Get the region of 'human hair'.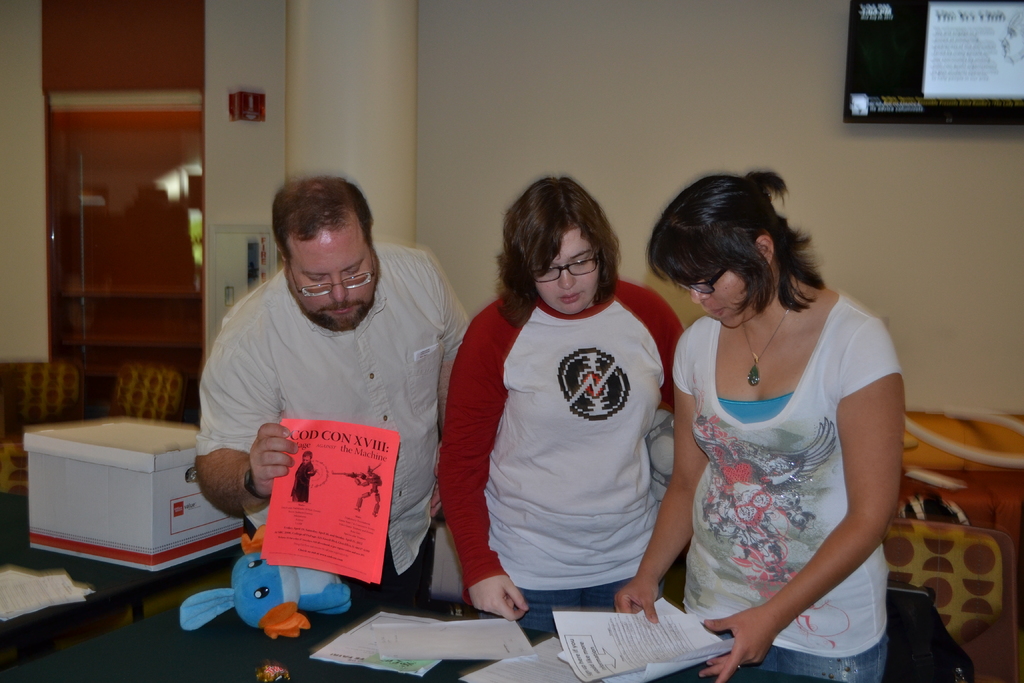
[643, 168, 829, 316].
